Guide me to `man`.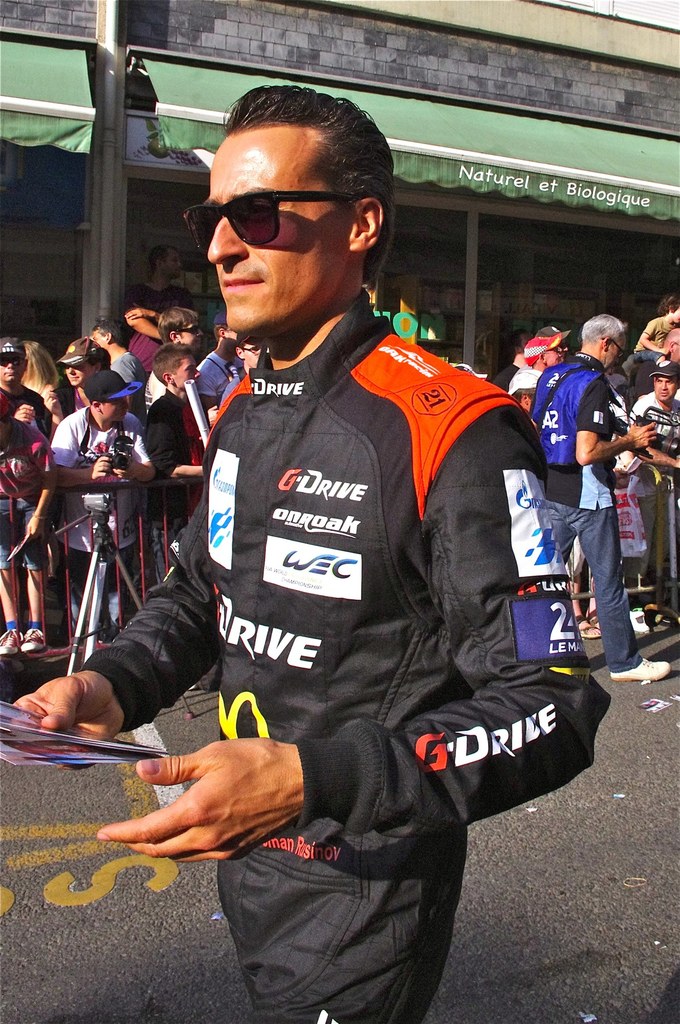
Guidance: [529, 314, 672, 683].
